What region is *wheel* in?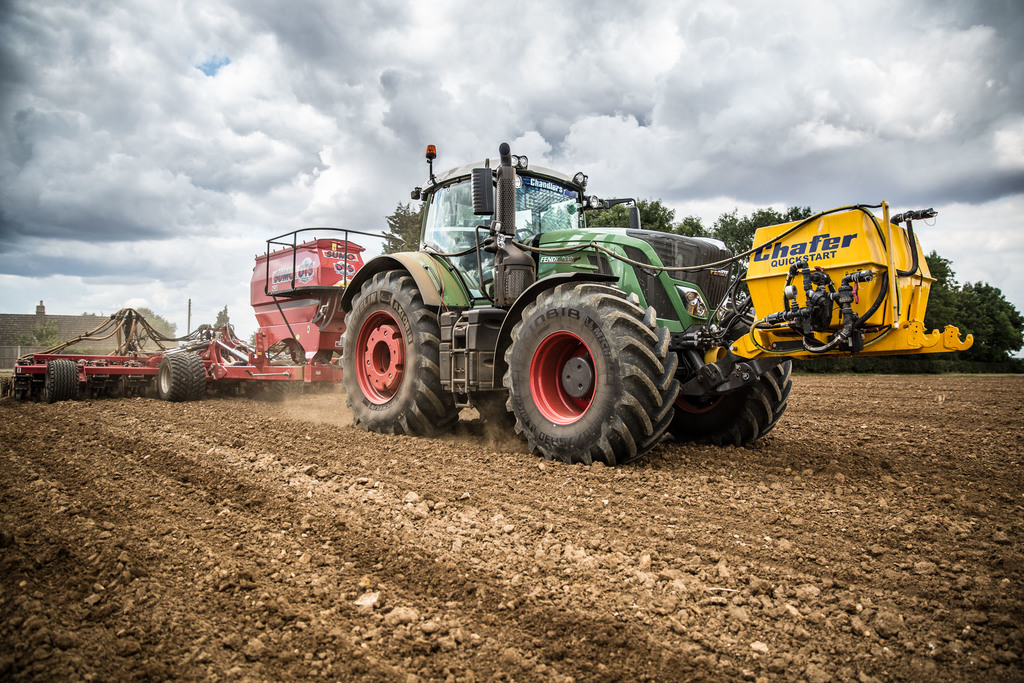
box(47, 365, 69, 397).
